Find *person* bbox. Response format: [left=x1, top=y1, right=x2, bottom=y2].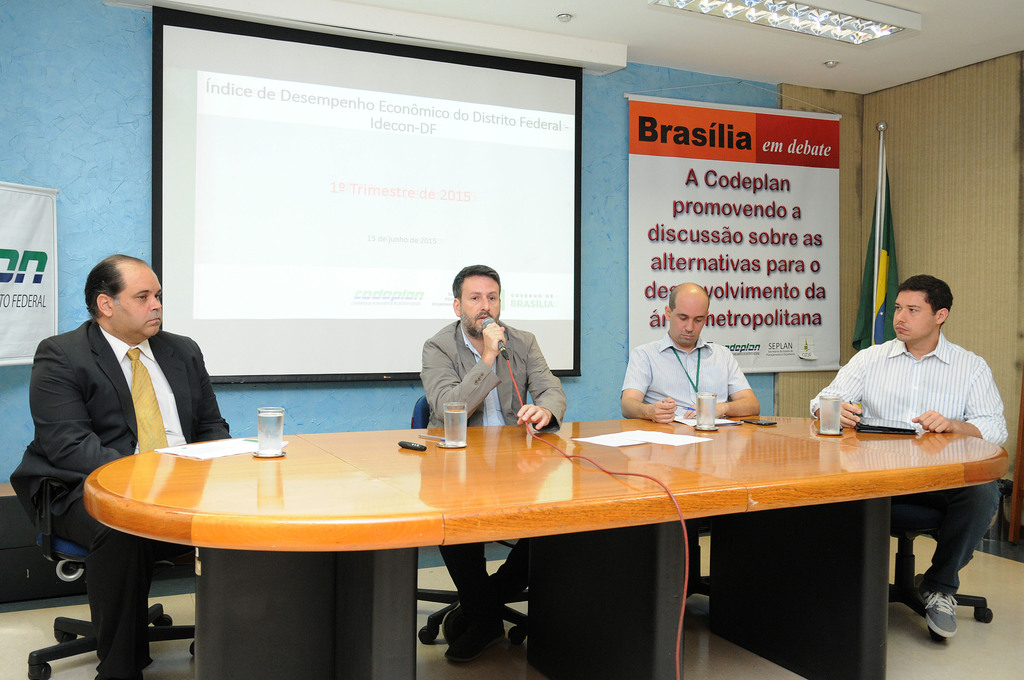
[left=623, top=275, right=763, bottom=606].
